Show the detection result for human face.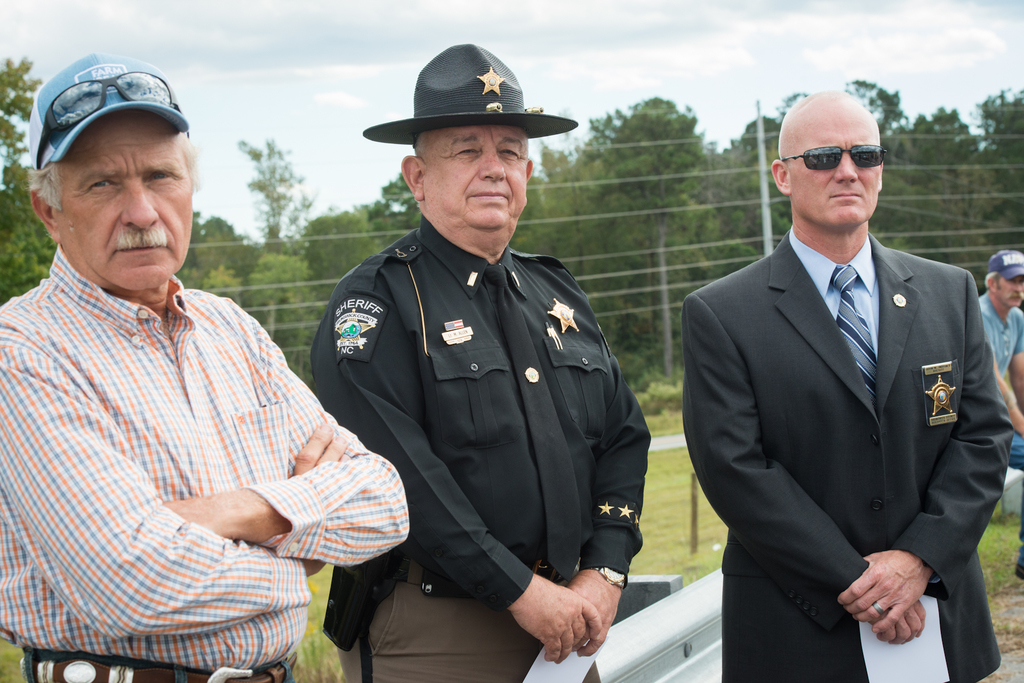
[x1=57, y1=115, x2=193, y2=285].
